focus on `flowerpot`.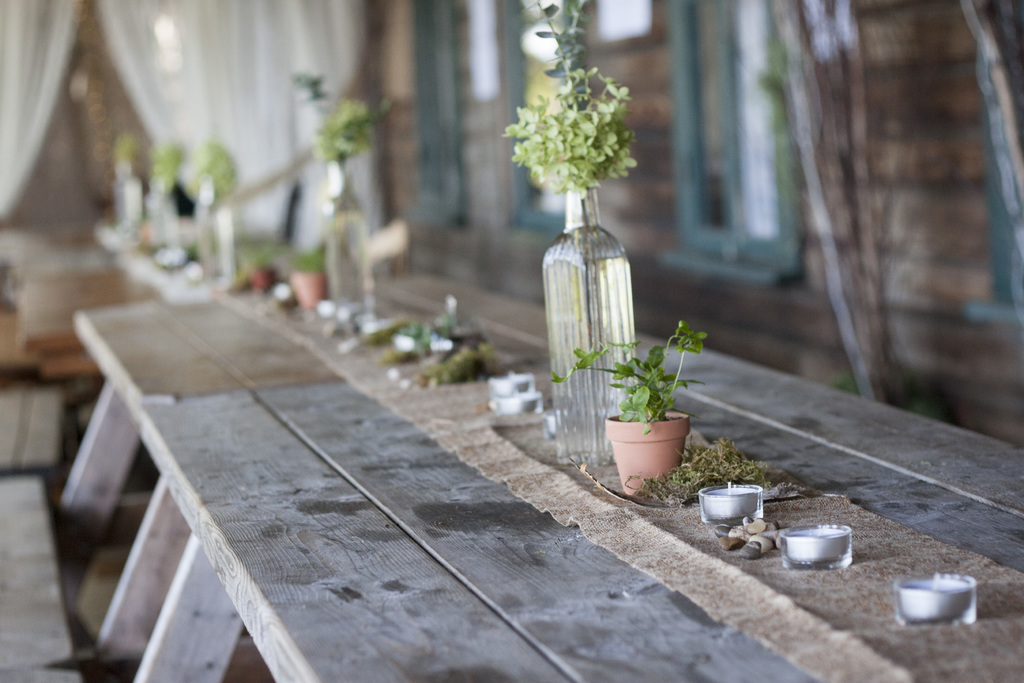
Focused at x1=541, y1=185, x2=636, y2=467.
